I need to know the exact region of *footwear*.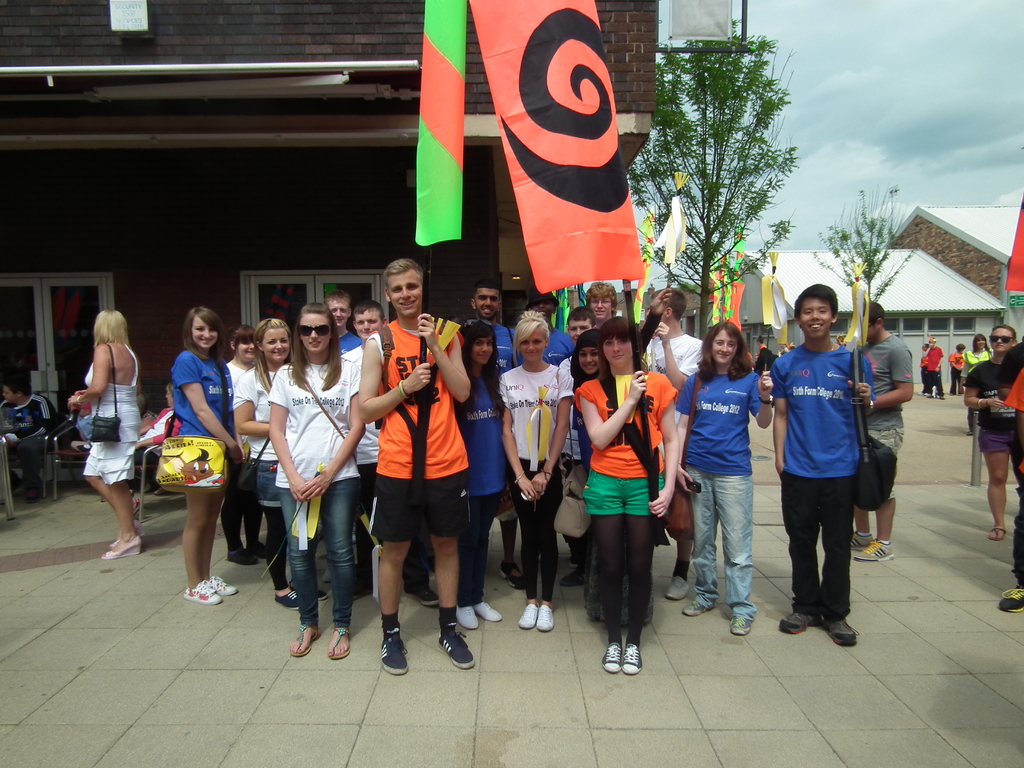
Region: Rect(623, 638, 643, 676).
